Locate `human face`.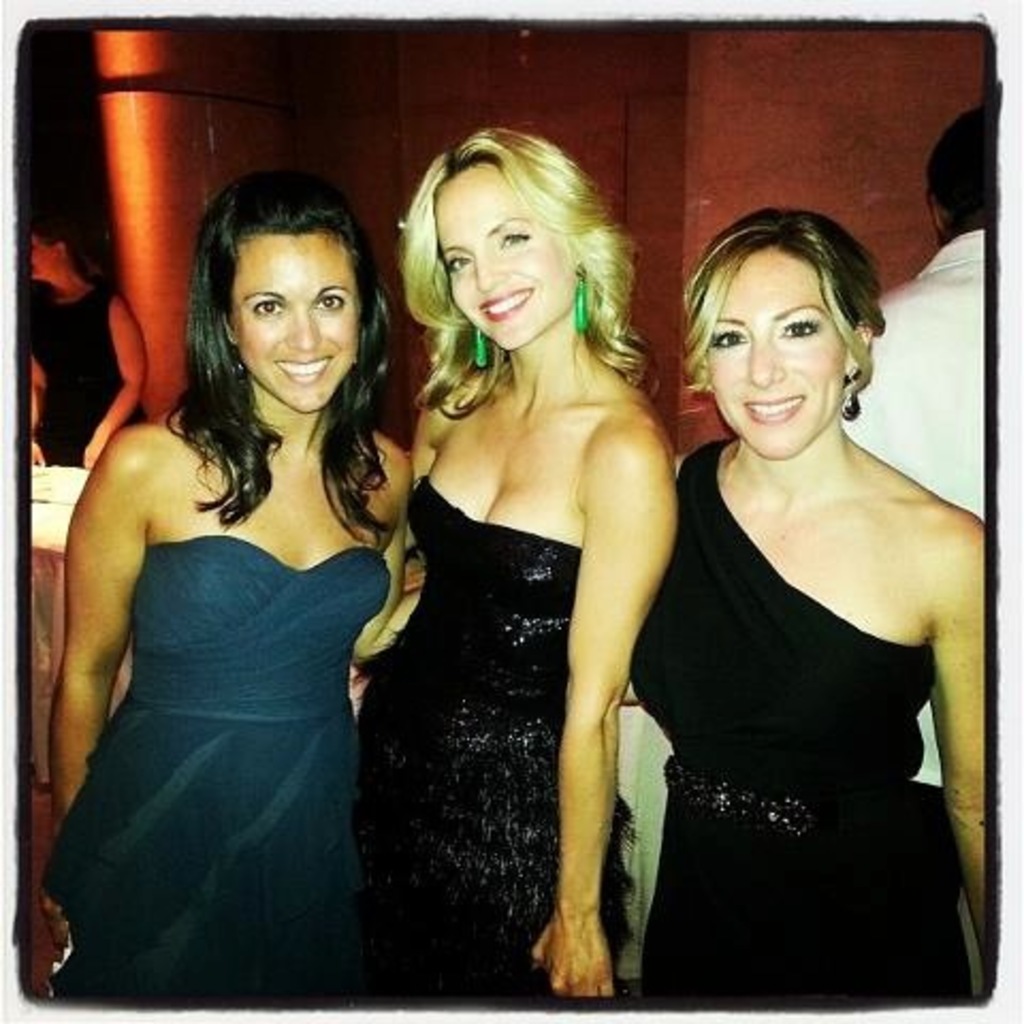
Bounding box: left=431, top=164, right=580, bottom=348.
